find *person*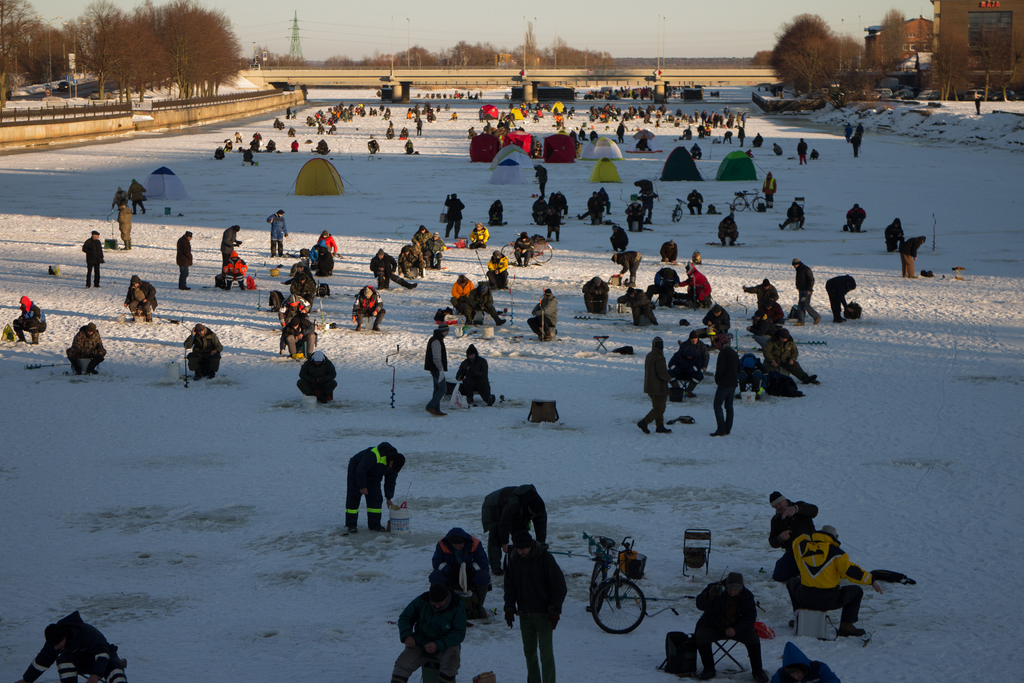
[x1=424, y1=322, x2=449, y2=415]
